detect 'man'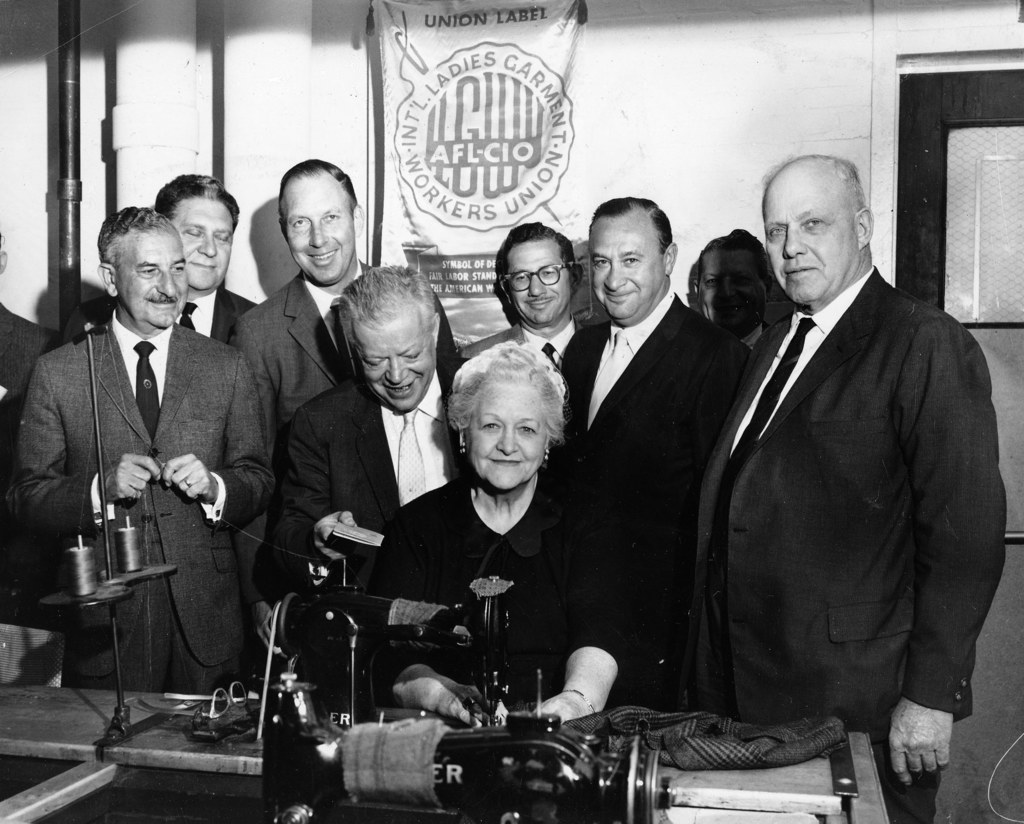
x1=545, y1=191, x2=749, y2=704
